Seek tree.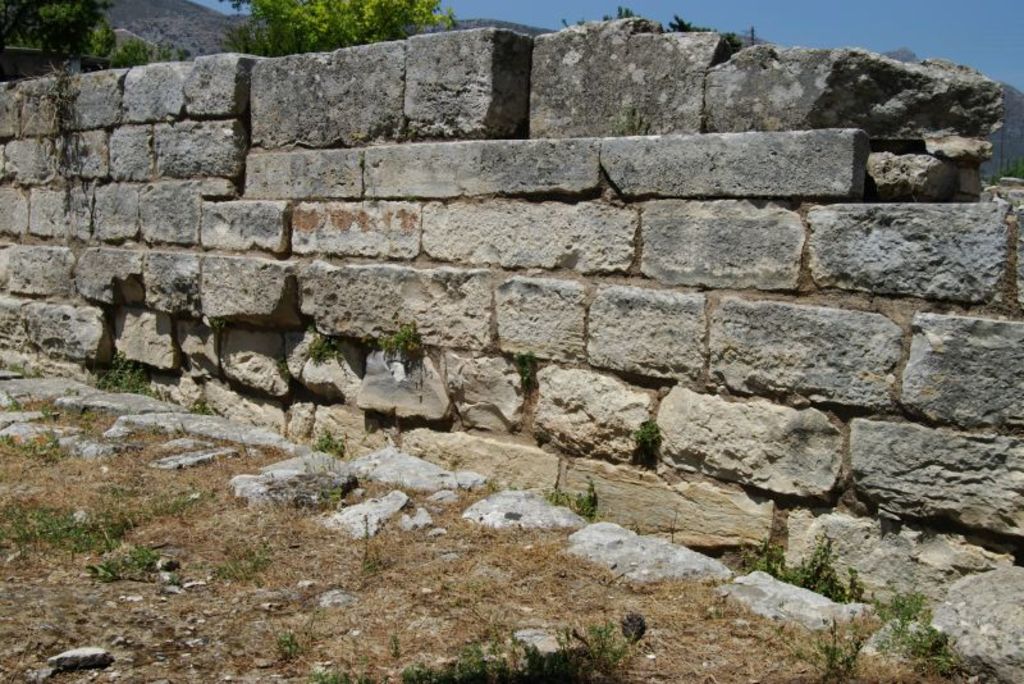
[left=8, top=0, right=125, bottom=94].
